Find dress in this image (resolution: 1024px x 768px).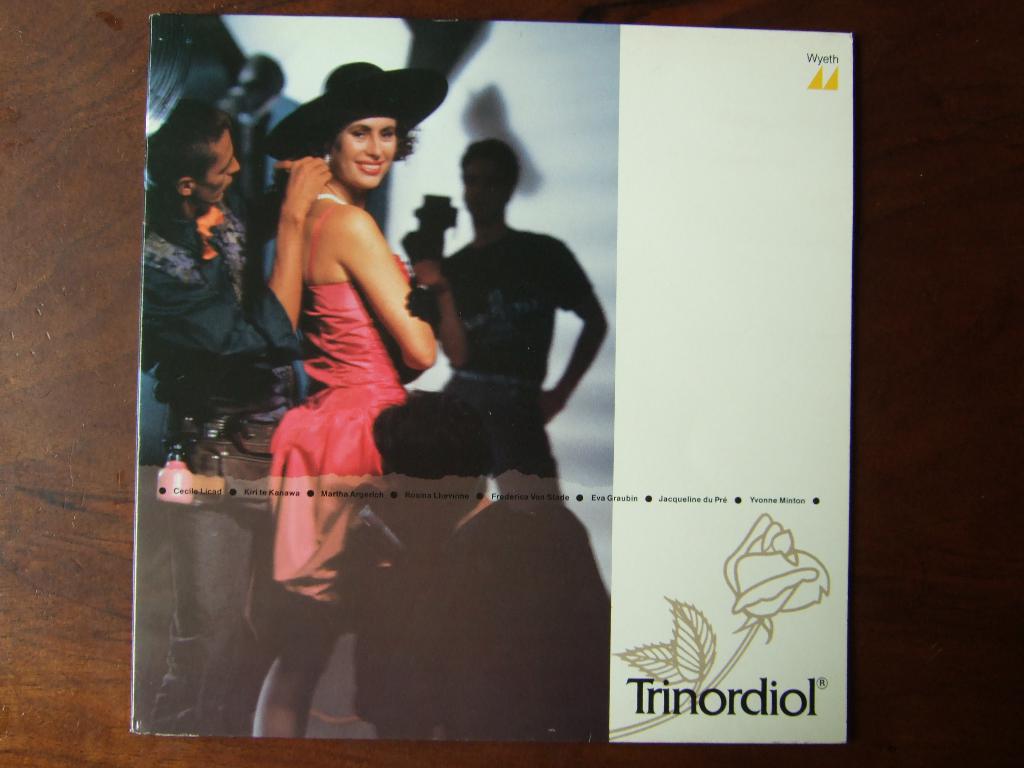
box(270, 207, 417, 609).
